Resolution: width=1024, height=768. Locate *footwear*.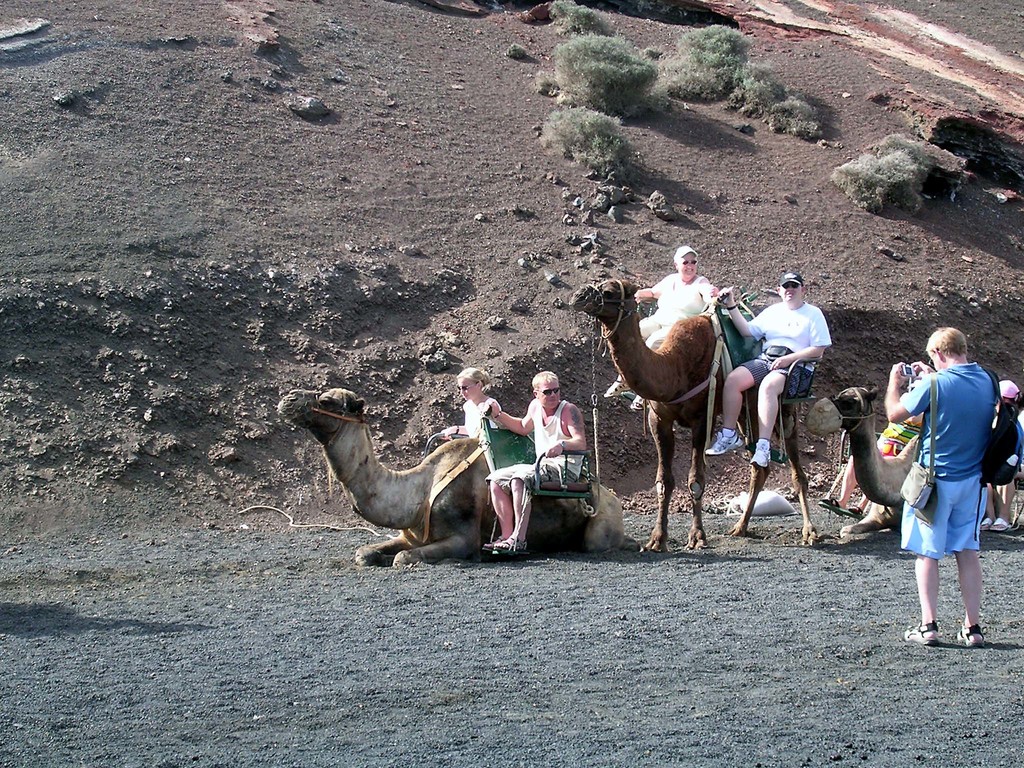
x1=750, y1=440, x2=774, y2=468.
